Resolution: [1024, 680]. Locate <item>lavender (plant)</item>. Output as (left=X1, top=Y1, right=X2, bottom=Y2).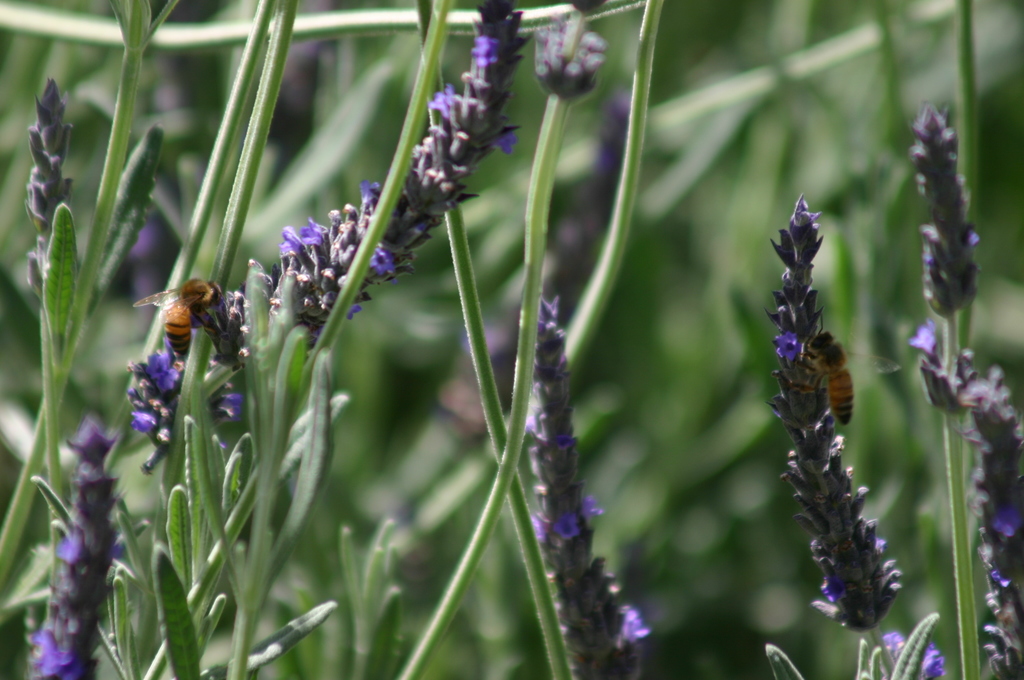
(left=132, top=273, right=278, bottom=454).
